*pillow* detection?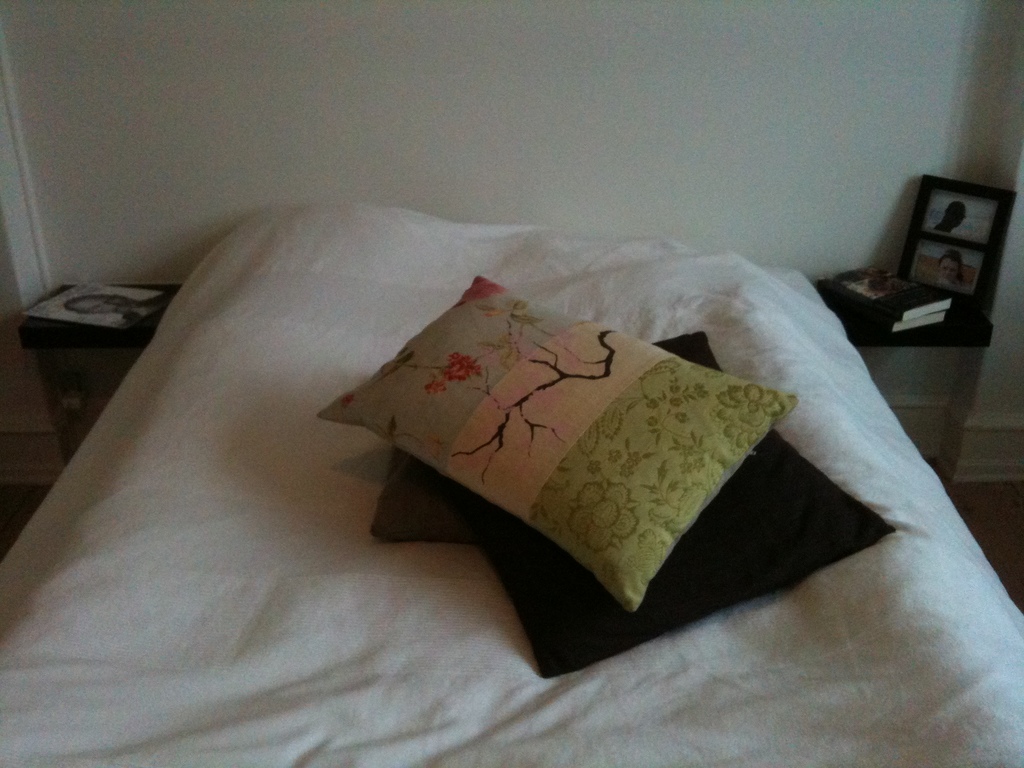
{"left": 317, "top": 276, "right": 792, "bottom": 612}
